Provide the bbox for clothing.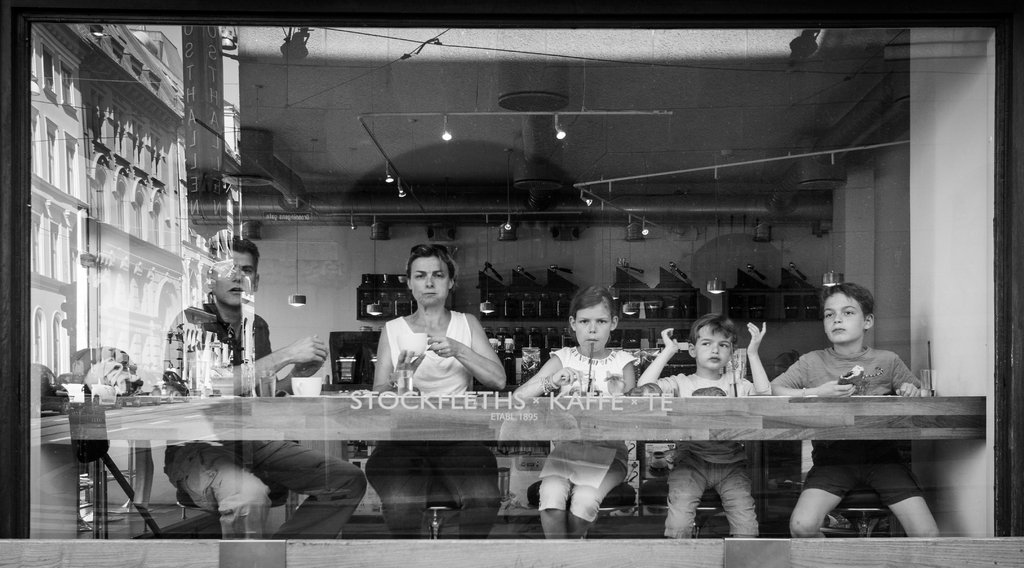
x1=159 y1=305 x2=355 y2=542.
